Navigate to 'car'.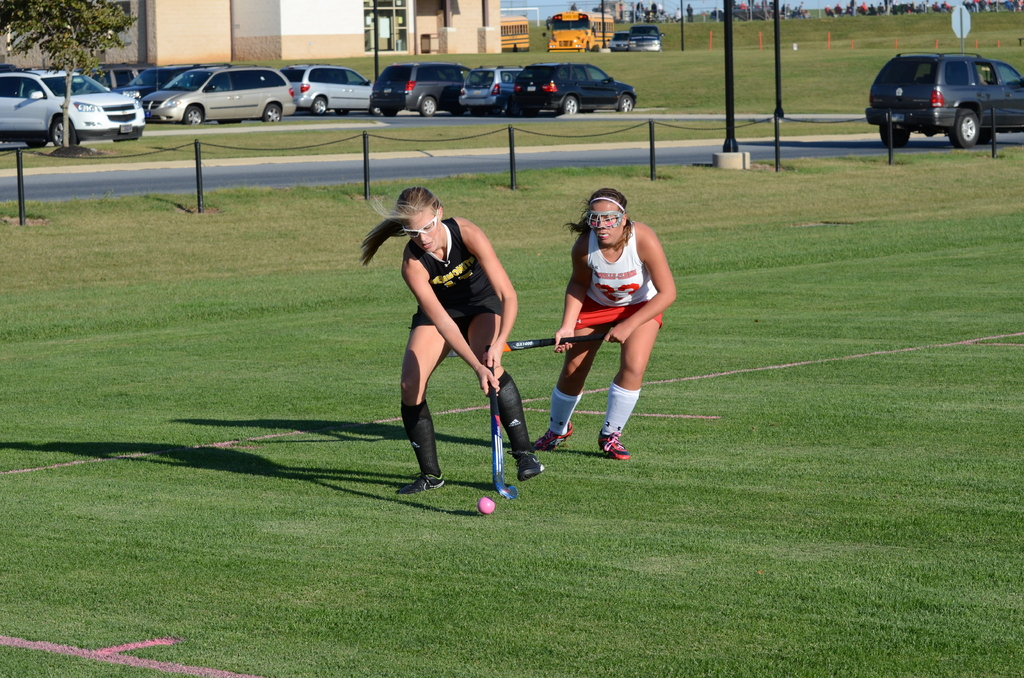
Navigation target: {"left": 0, "top": 67, "right": 143, "bottom": 147}.
